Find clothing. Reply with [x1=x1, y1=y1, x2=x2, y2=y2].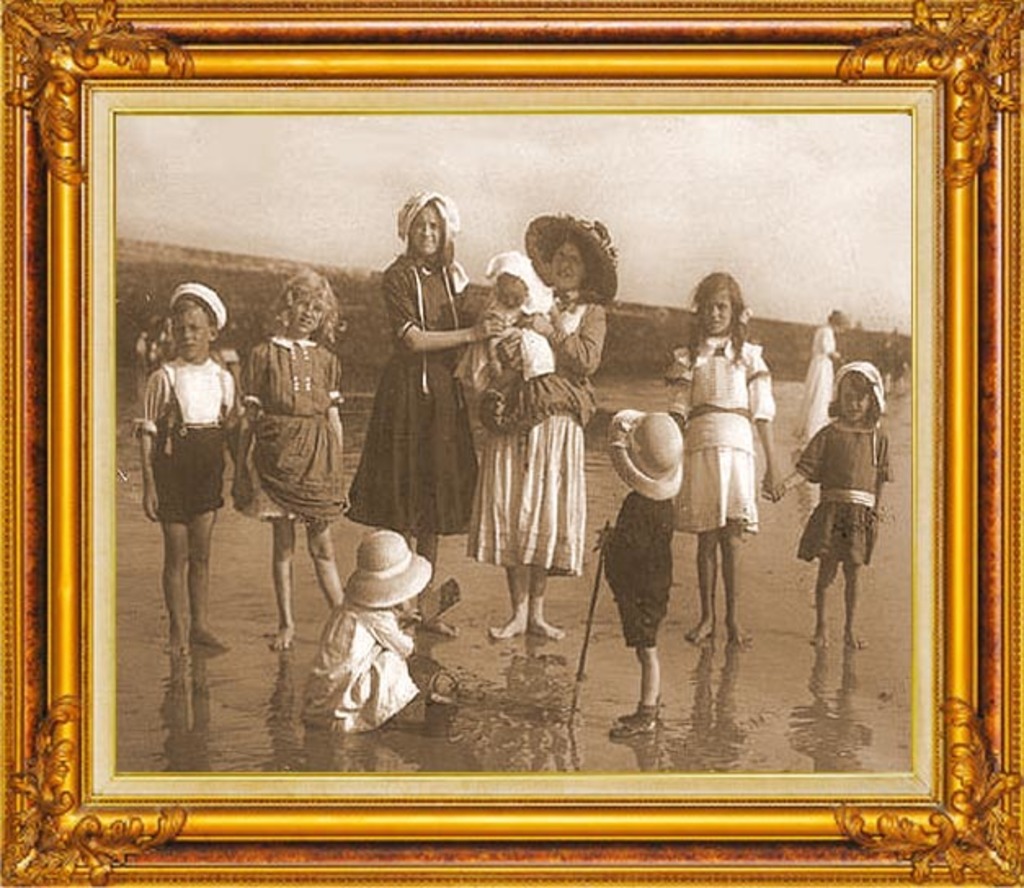
[x1=139, y1=362, x2=234, y2=522].
